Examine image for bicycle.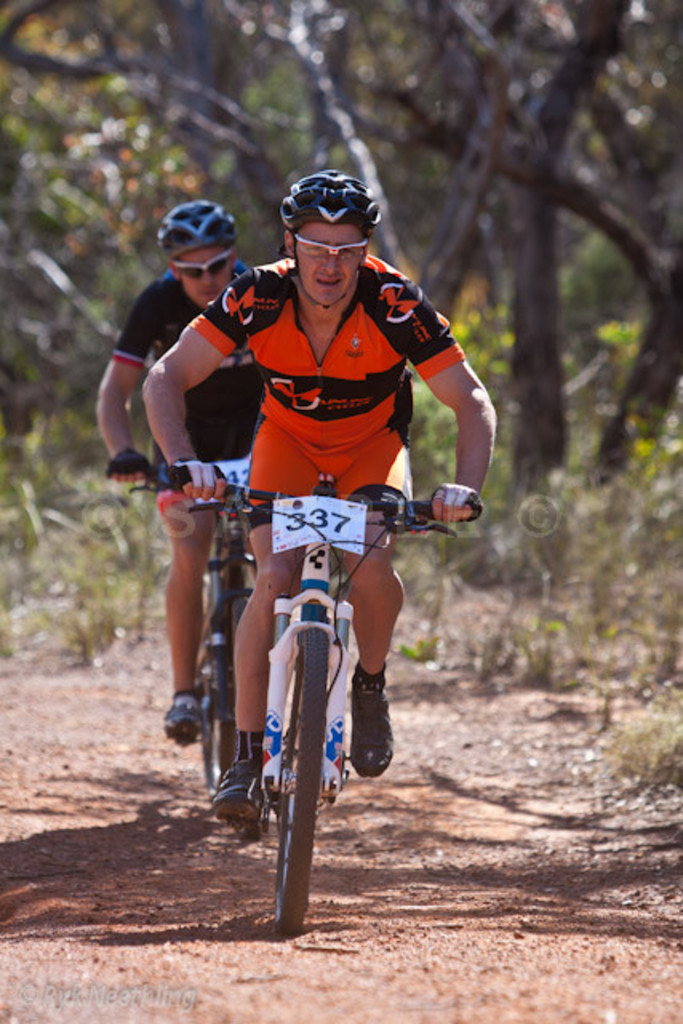
Examination result: (184,469,414,925).
